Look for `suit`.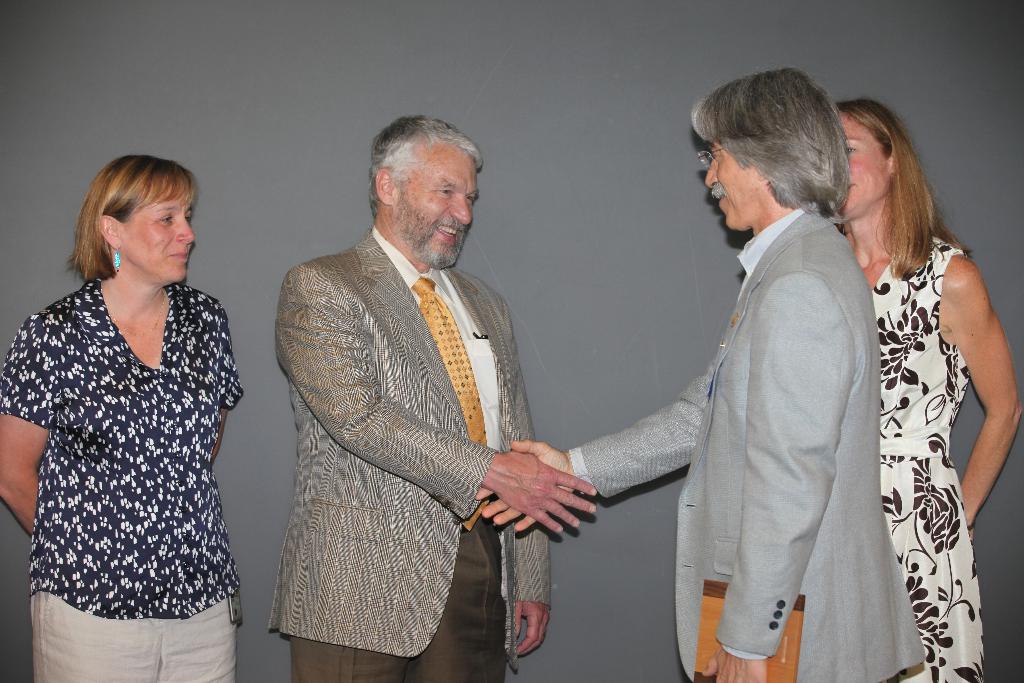
Found: BBox(268, 226, 556, 682).
